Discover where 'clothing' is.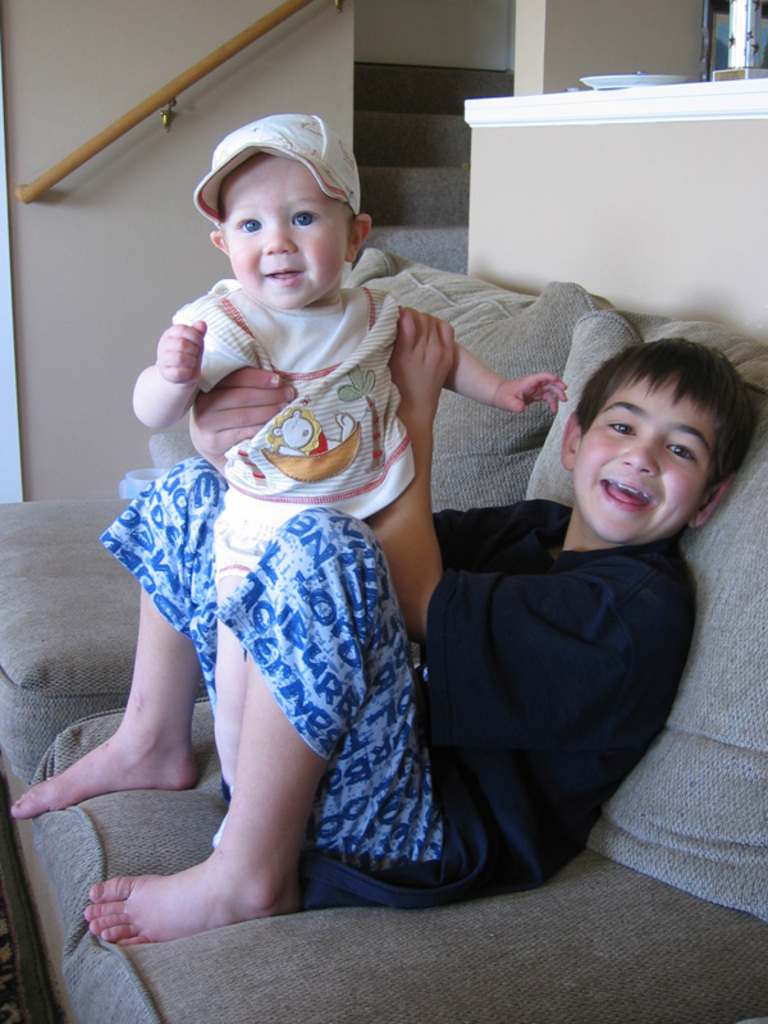
Discovered at {"x1": 164, "y1": 276, "x2": 419, "y2": 611}.
